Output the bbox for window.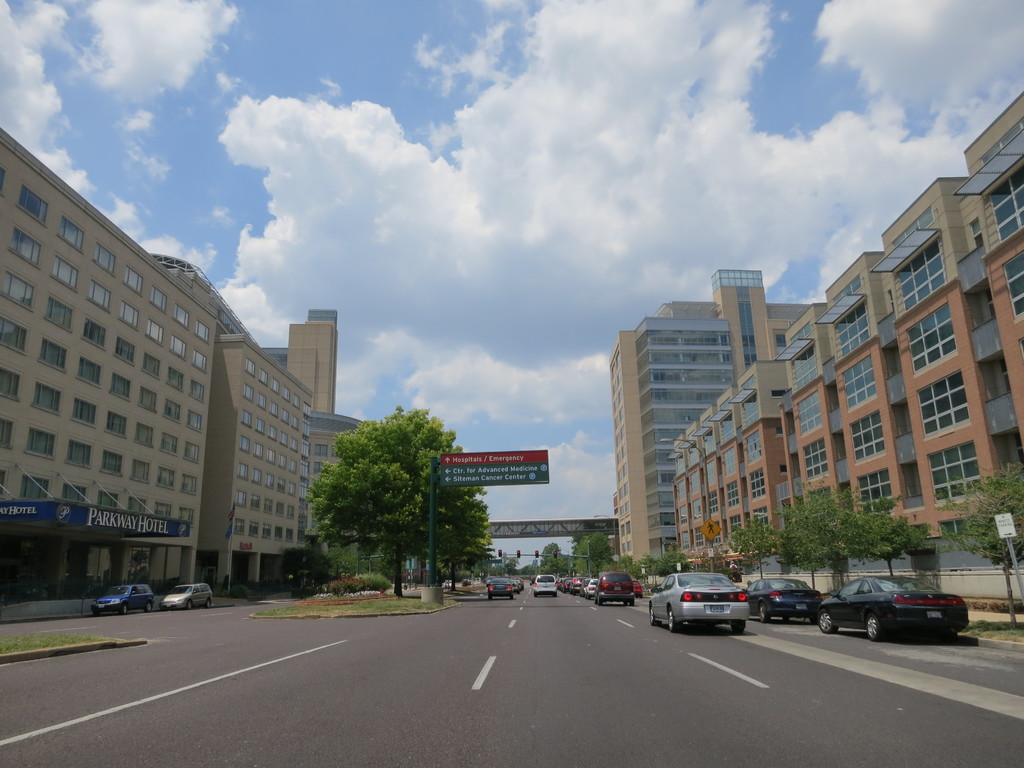
bbox=[154, 464, 177, 490].
